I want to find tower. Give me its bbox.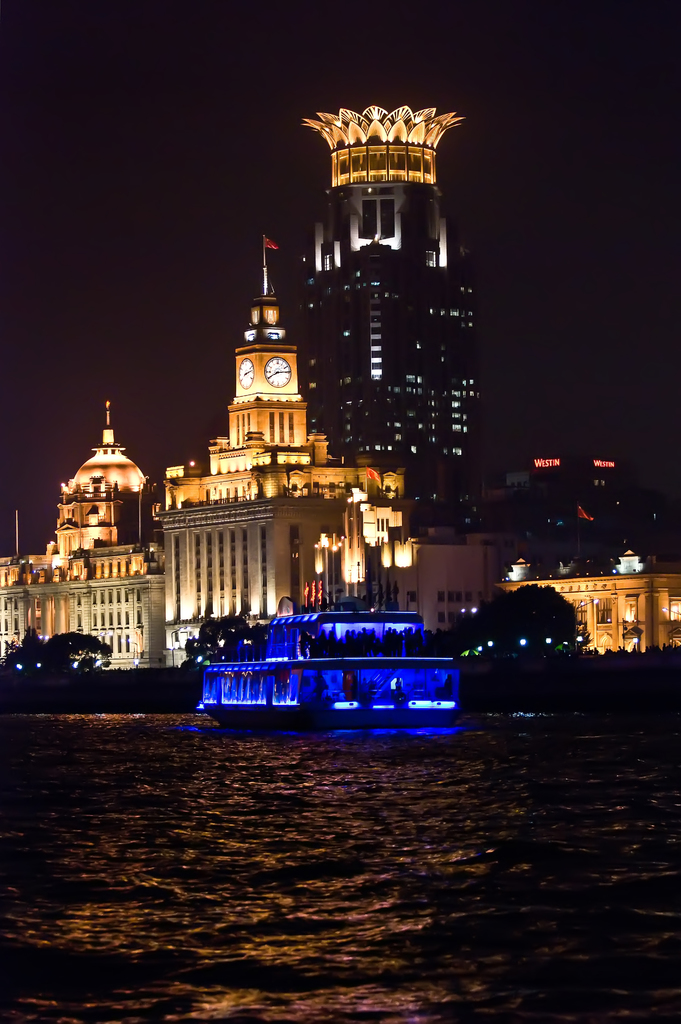
l=301, t=100, r=476, b=518.
